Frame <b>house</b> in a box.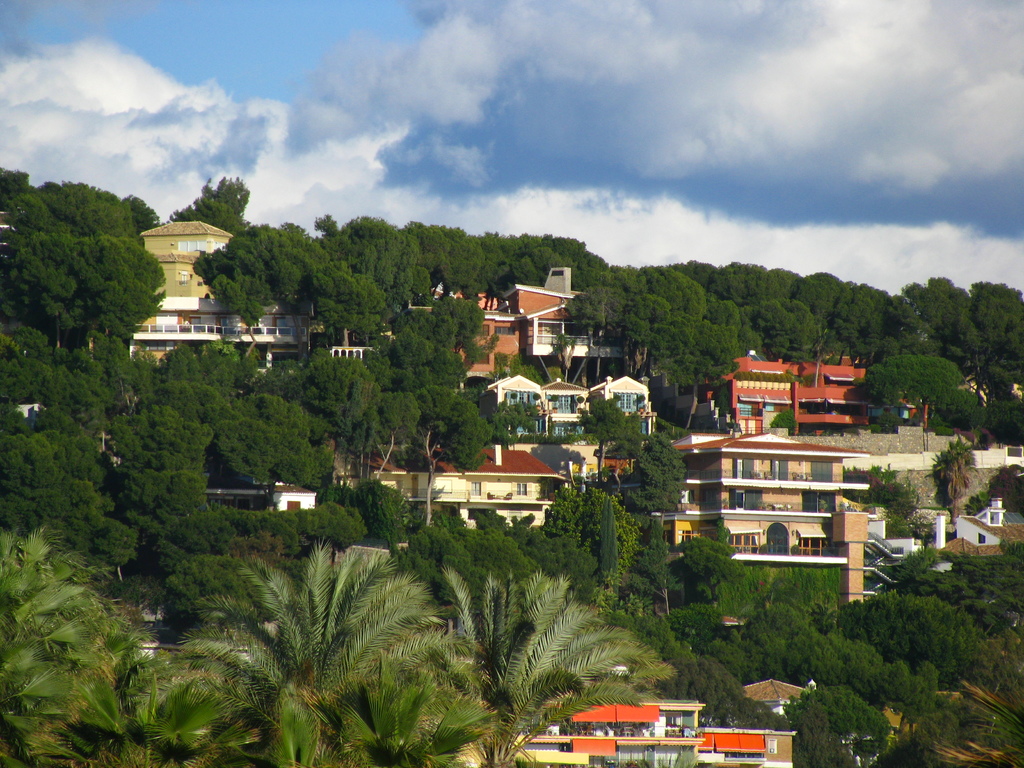
{"x1": 118, "y1": 209, "x2": 332, "y2": 389}.
